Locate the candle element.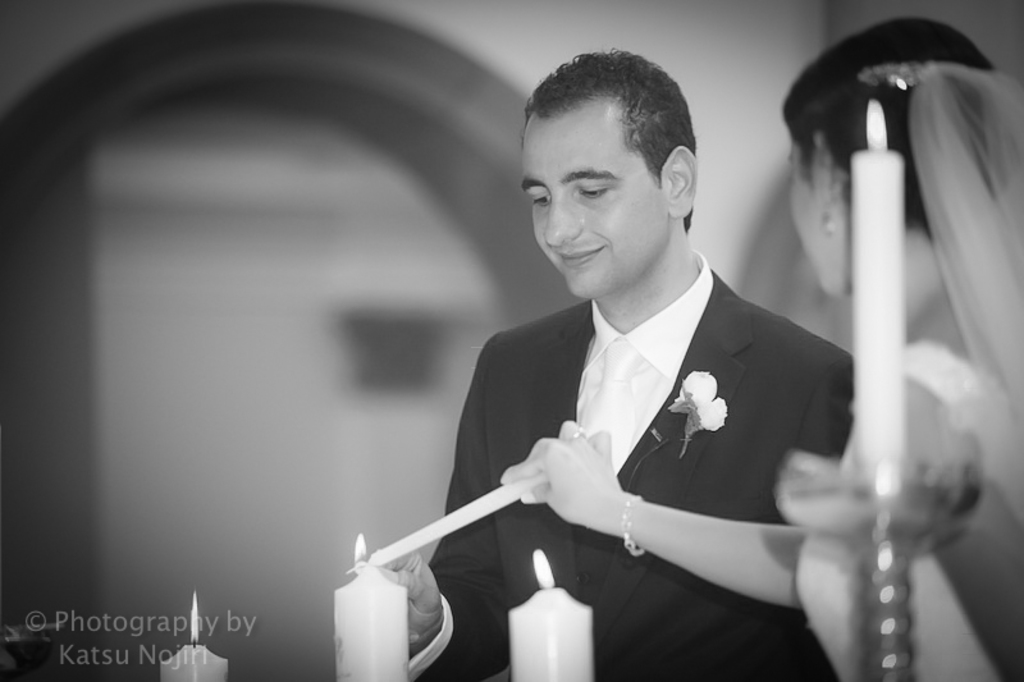
Element bbox: <bbox>858, 91, 909, 480</bbox>.
